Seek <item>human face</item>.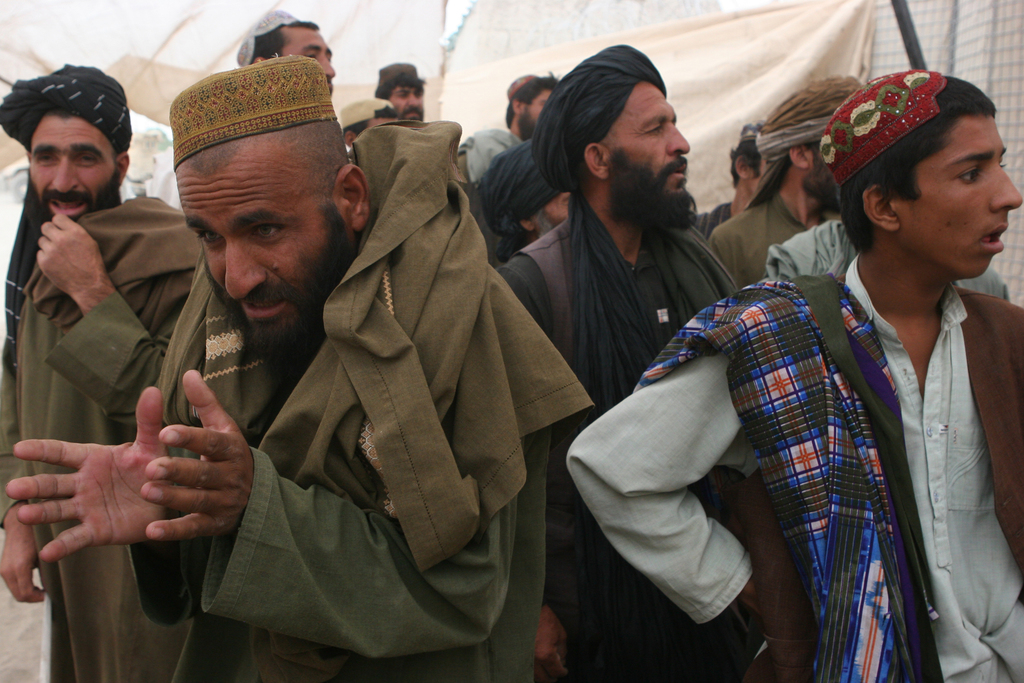
Rect(173, 133, 341, 349).
